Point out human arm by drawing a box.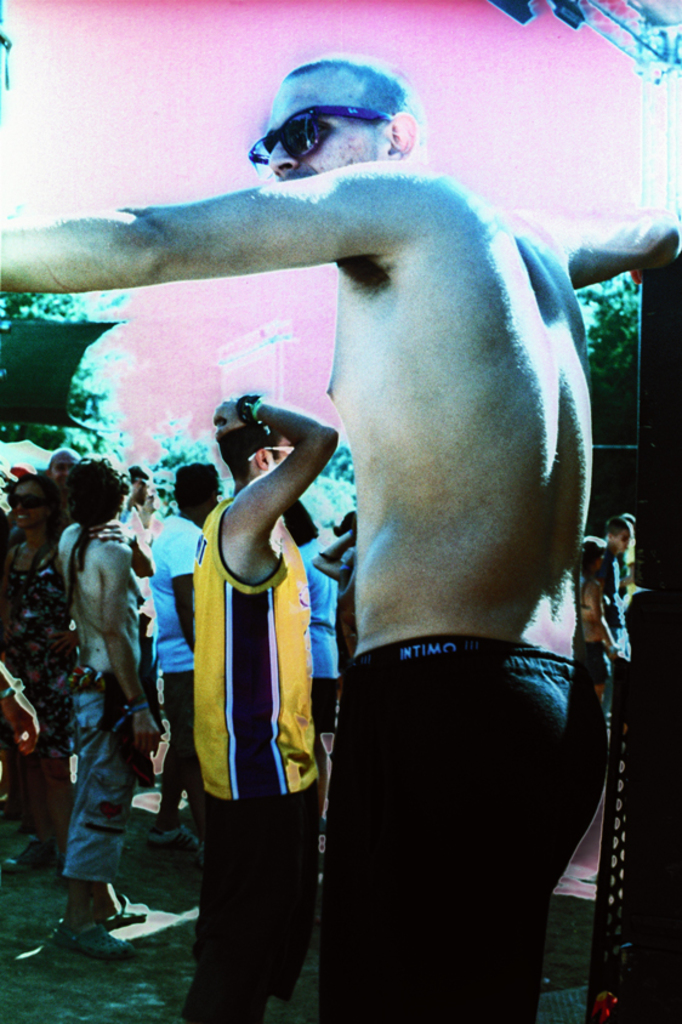
box(96, 514, 160, 579).
